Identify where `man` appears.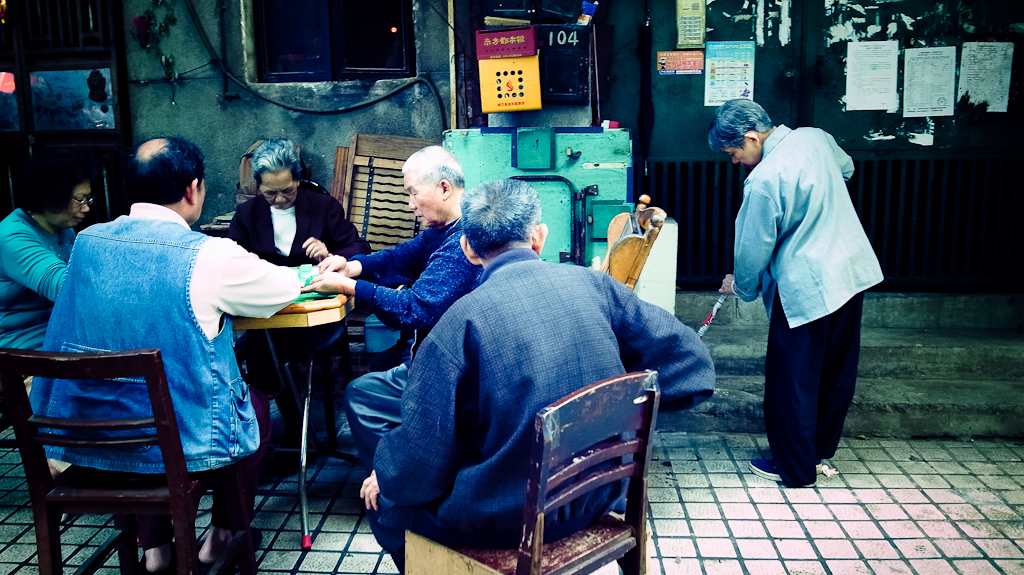
Appears at 349/175/728/574.
